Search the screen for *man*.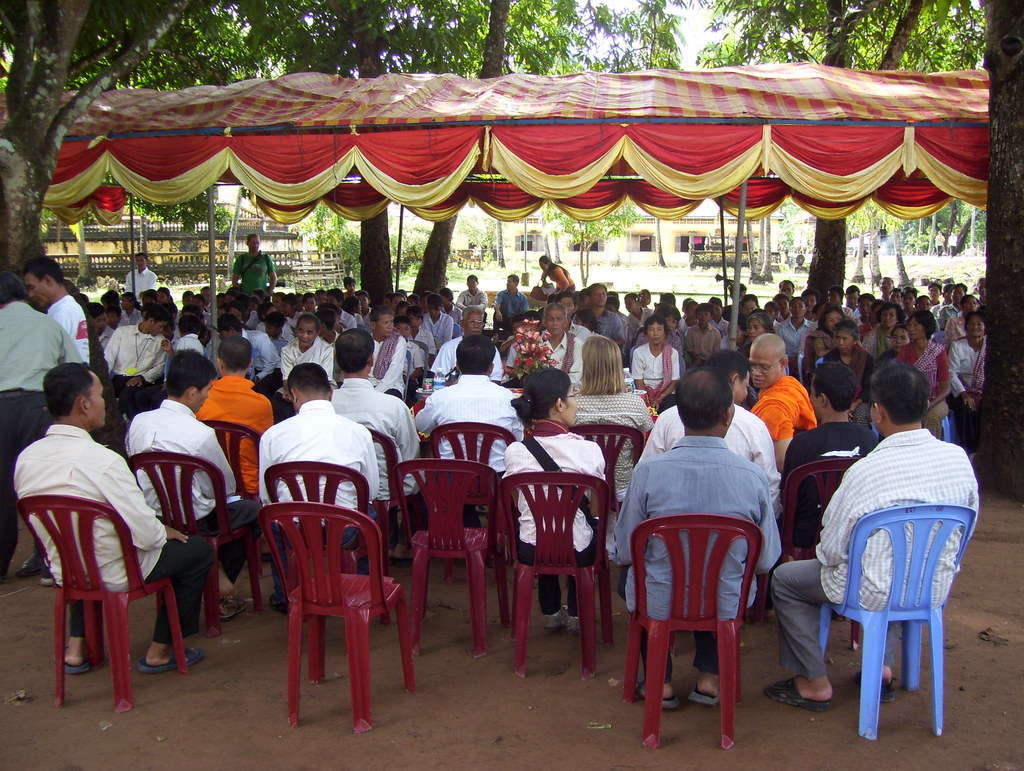
Found at x1=187, y1=332, x2=278, y2=497.
